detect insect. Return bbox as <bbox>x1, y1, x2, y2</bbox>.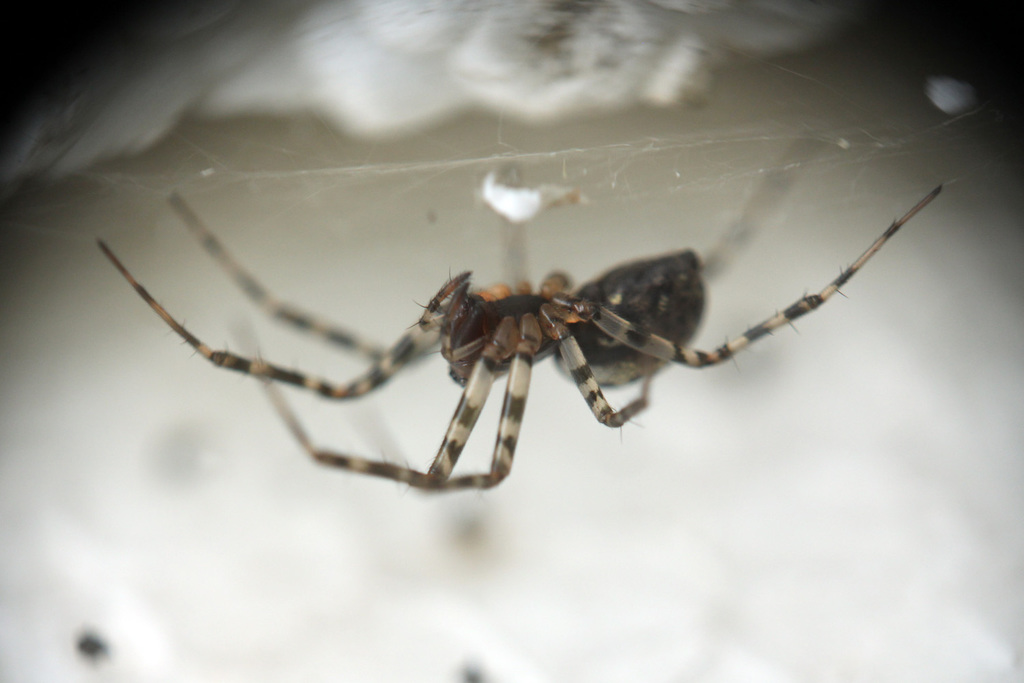
<bbox>98, 133, 944, 494</bbox>.
